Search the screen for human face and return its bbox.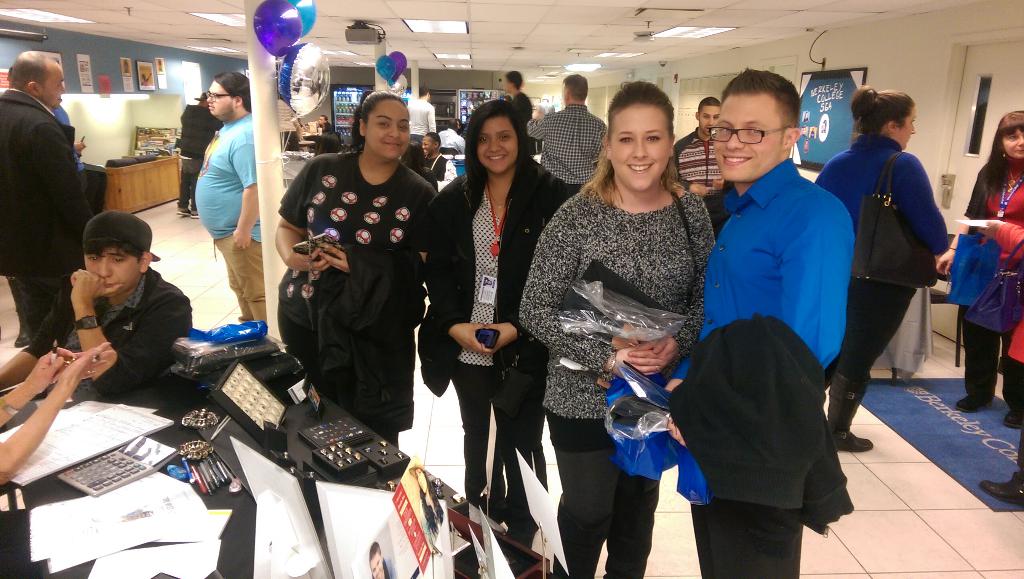
Found: x1=366 y1=100 x2=408 y2=160.
